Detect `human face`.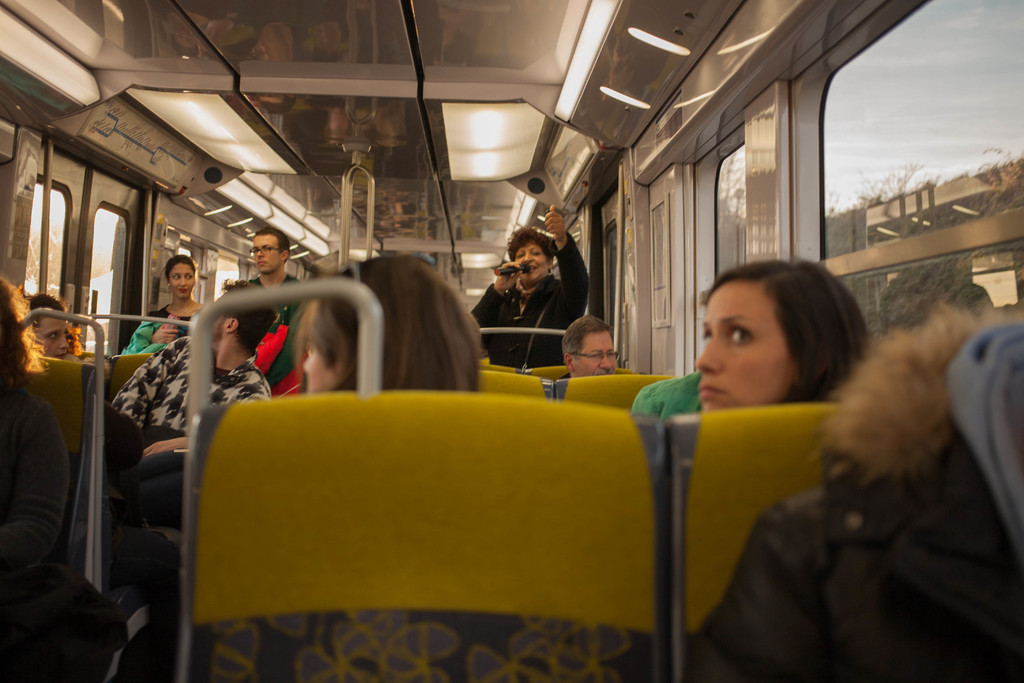
Detected at <bbox>168, 265, 199, 302</bbox>.
